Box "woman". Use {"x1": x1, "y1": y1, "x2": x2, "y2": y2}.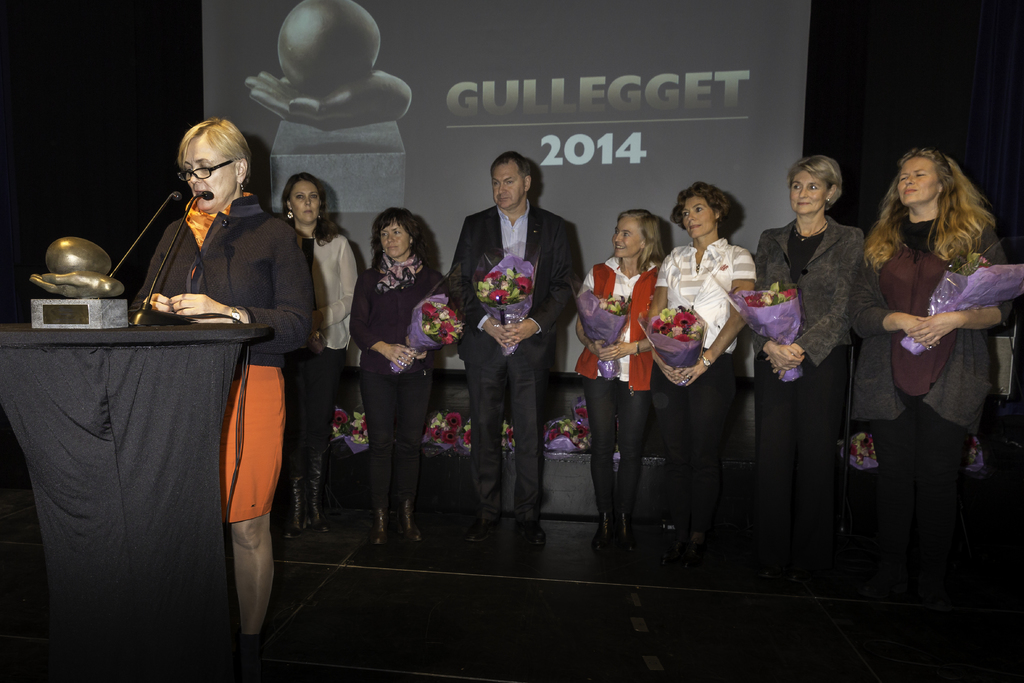
{"x1": 644, "y1": 177, "x2": 758, "y2": 566}.
